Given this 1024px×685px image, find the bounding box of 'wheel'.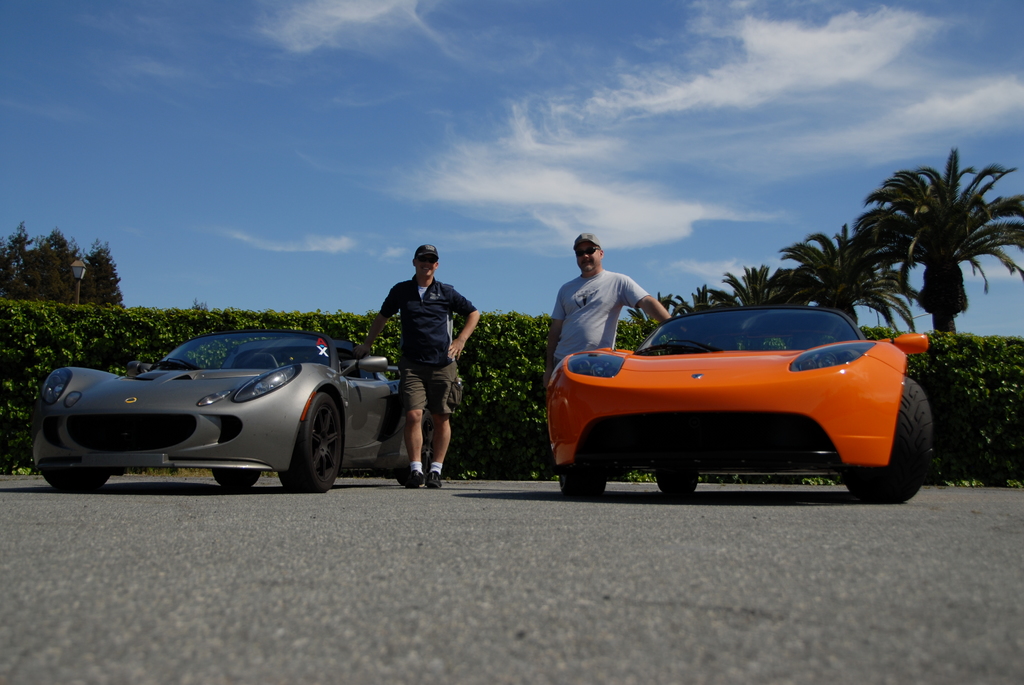
(657, 472, 698, 490).
